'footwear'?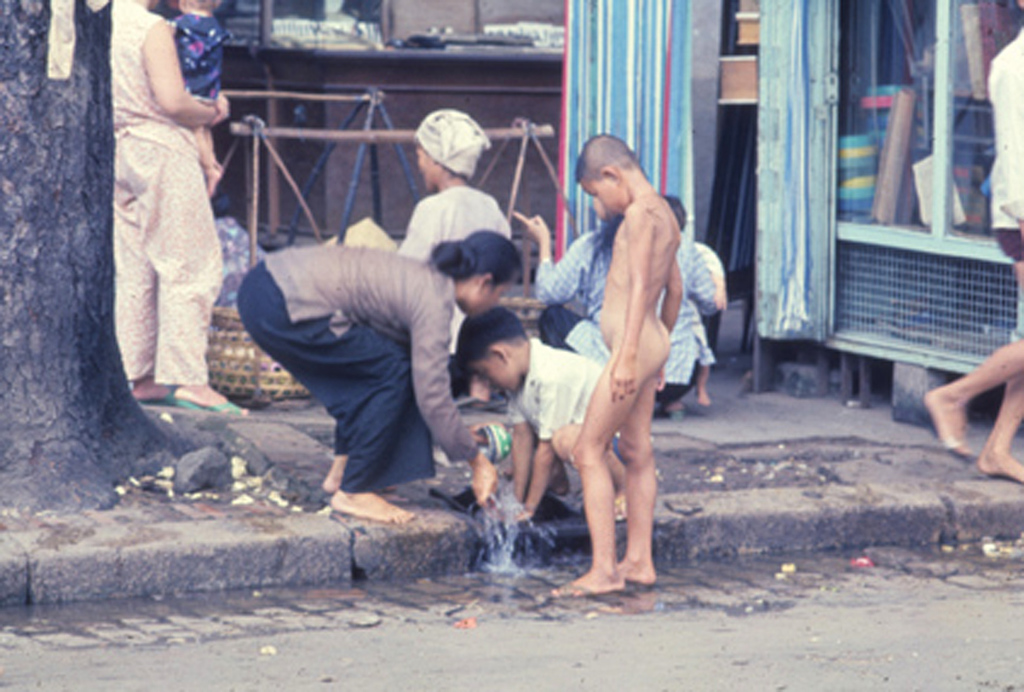
bbox=[132, 379, 177, 407]
